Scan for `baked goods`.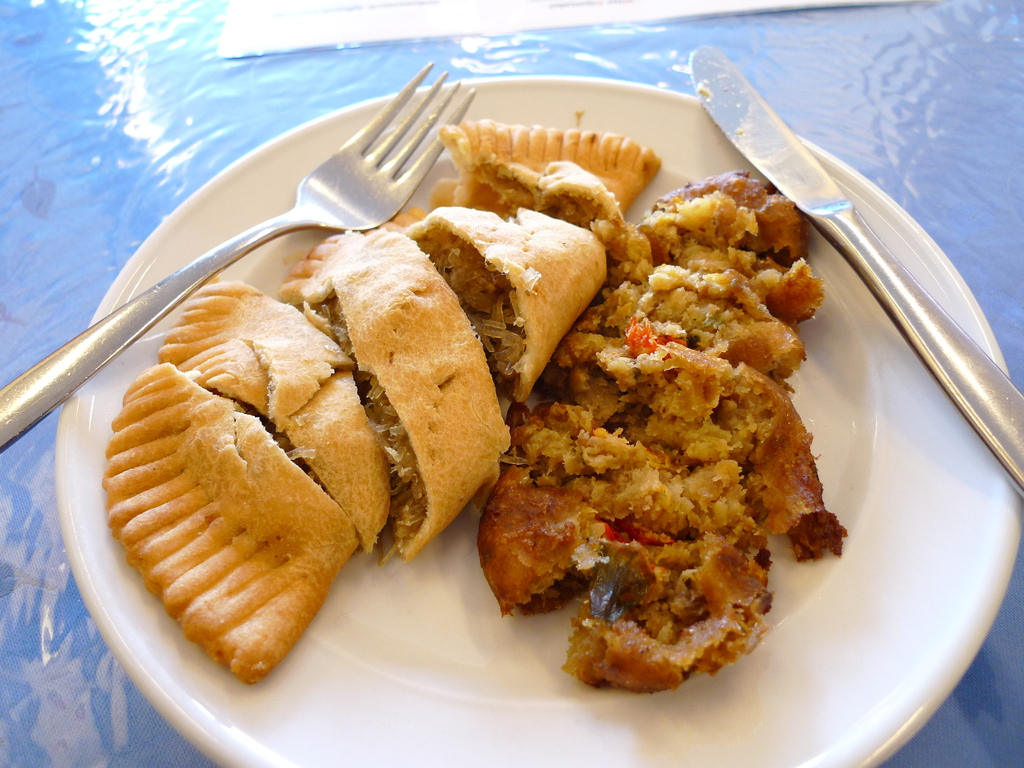
Scan result: 474,169,856,691.
